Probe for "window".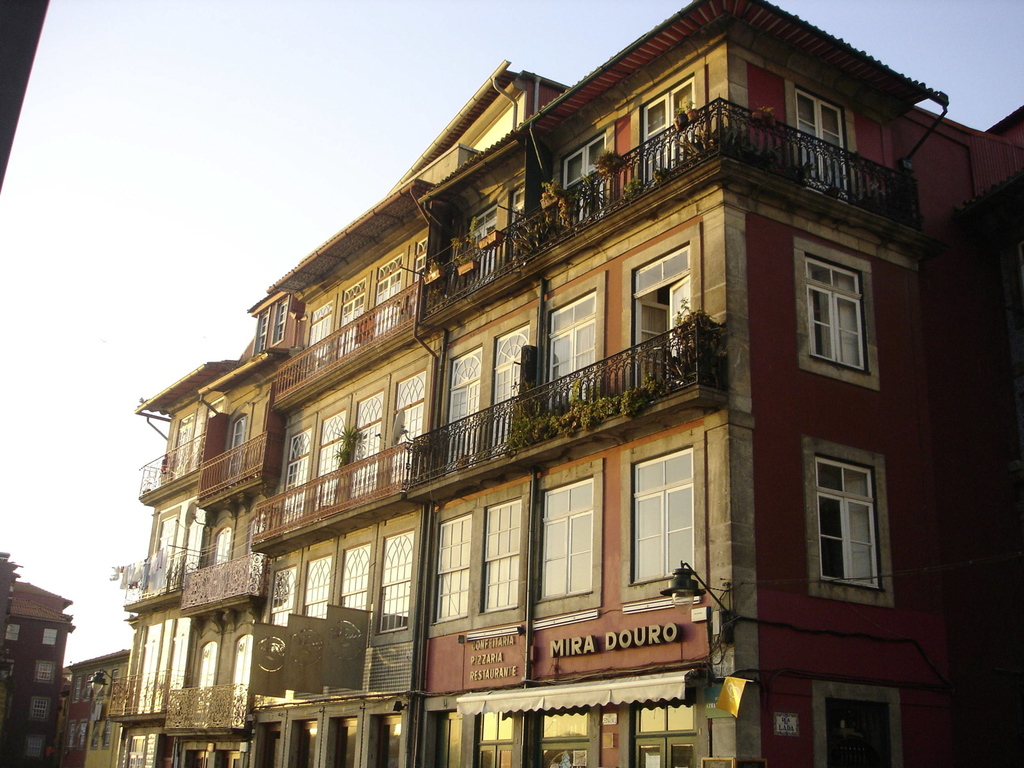
Probe result: 547/296/587/411.
